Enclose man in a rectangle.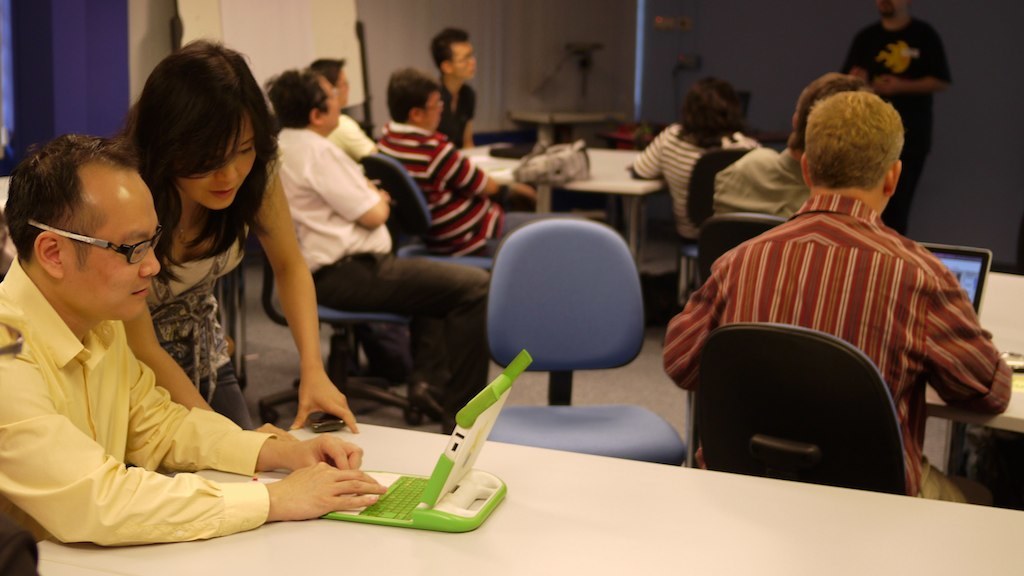
region(0, 127, 379, 575).
